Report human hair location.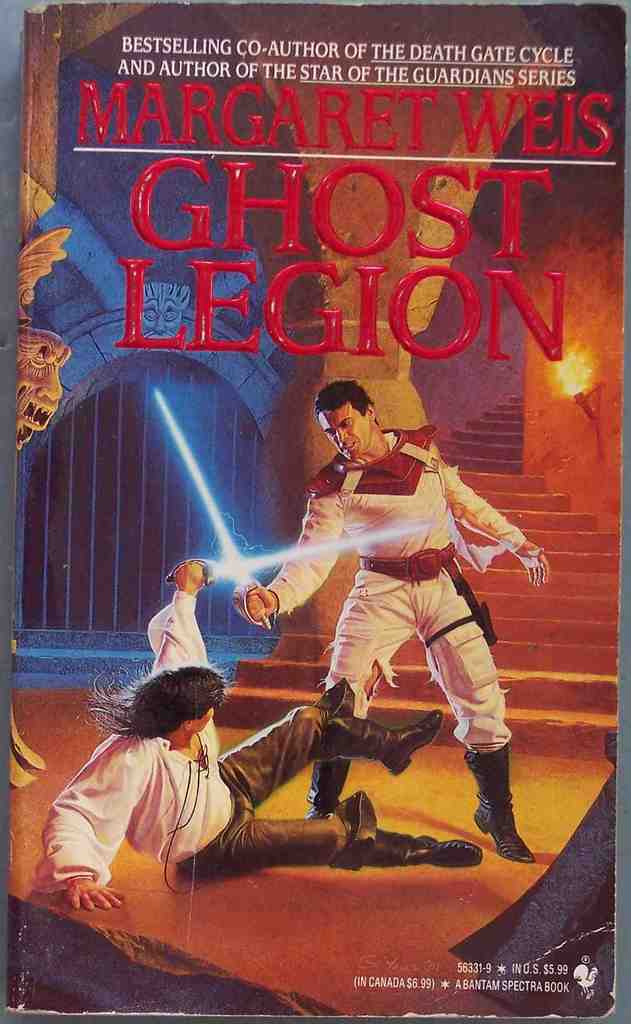
Report: locate(113, 673, 220, 748).
